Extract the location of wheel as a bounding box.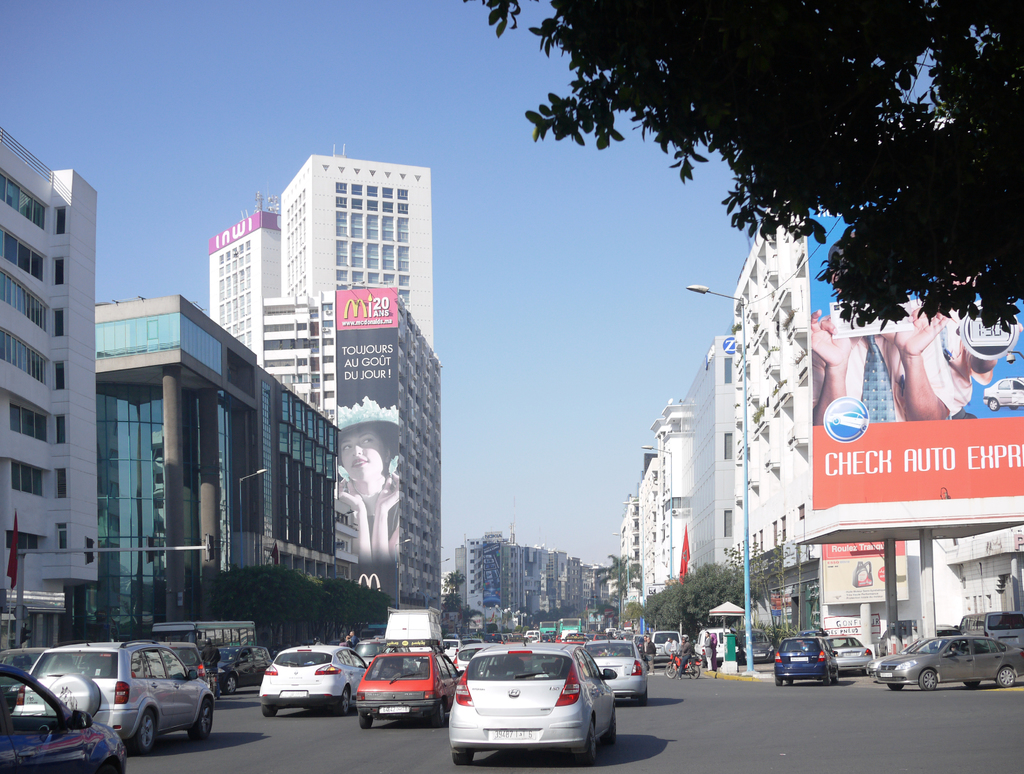
crop(687, 663, 701, 678).
